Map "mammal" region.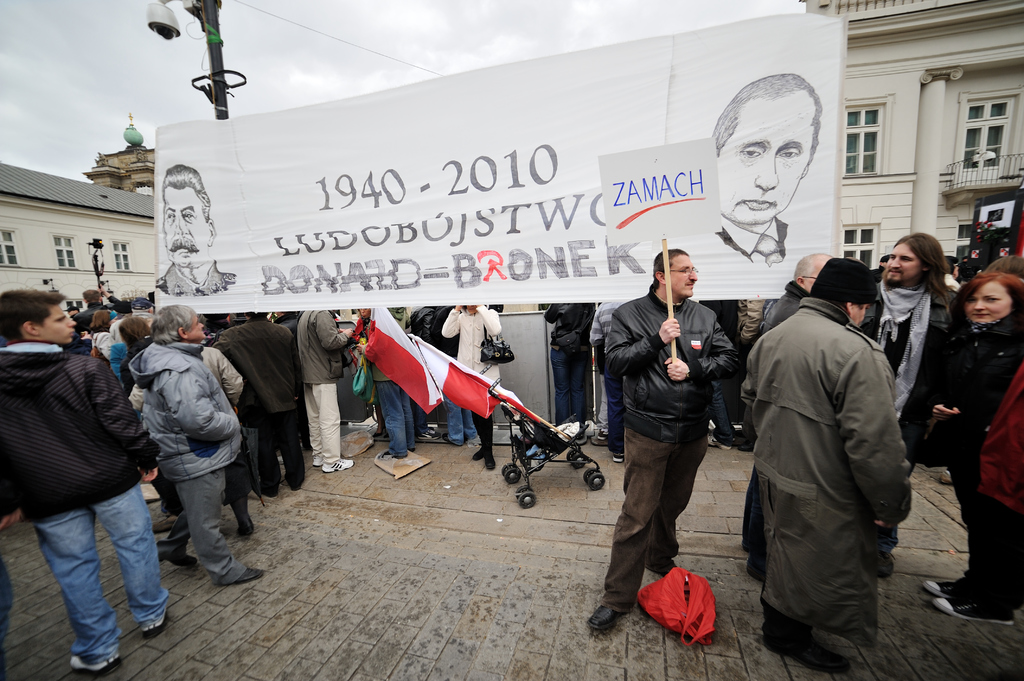
Mapped to l=700, t=73, r=833, b=266.
